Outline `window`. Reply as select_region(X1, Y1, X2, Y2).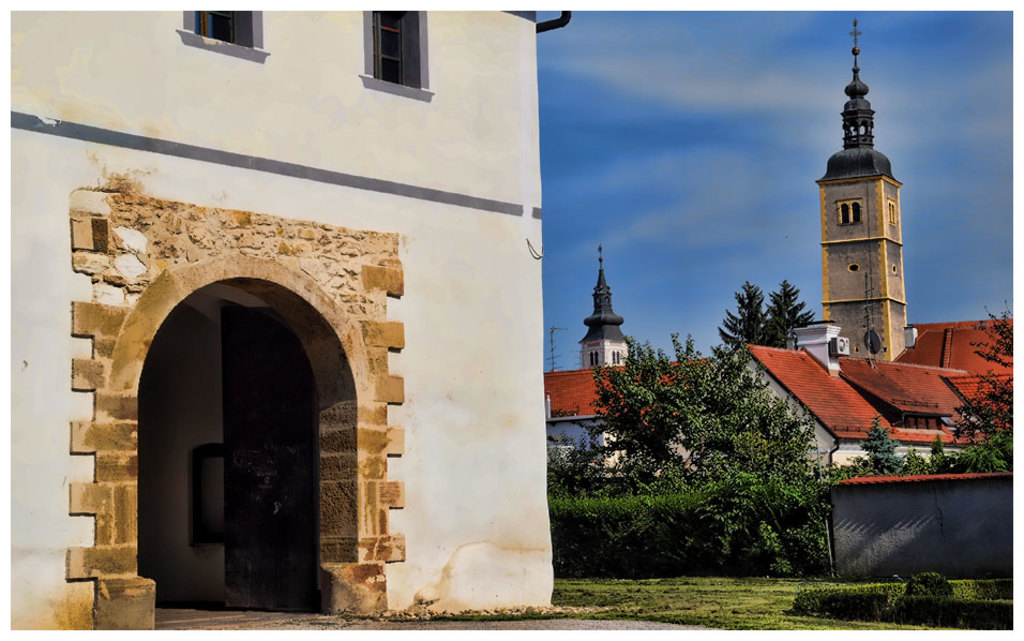
select_region(176, 9, 269, 63).
